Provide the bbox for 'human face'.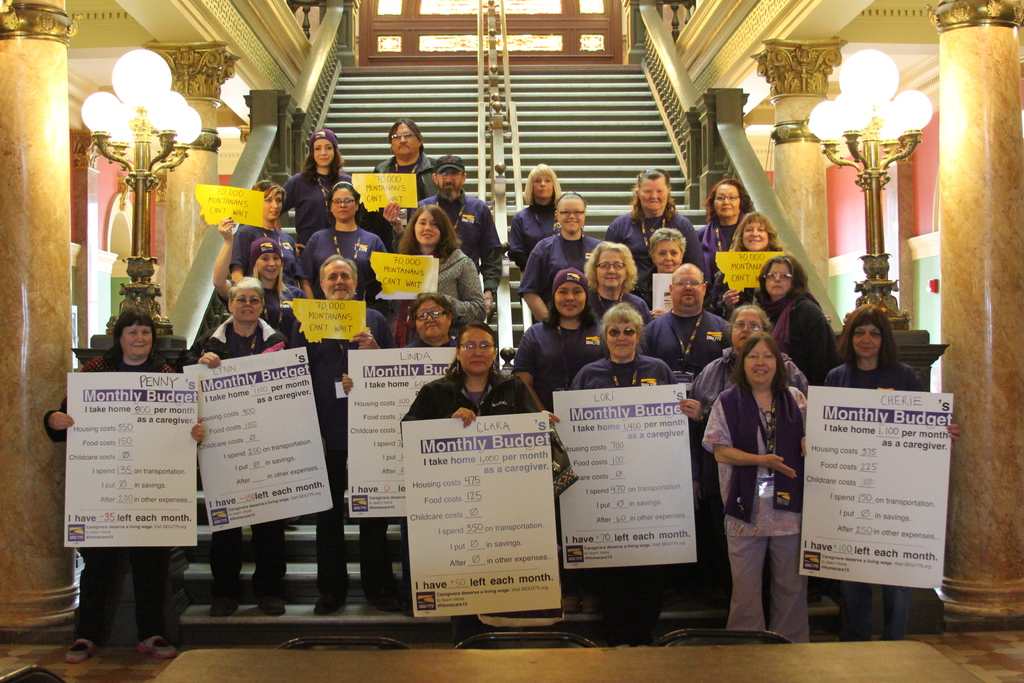
rect(436, 174, 465, 204).
